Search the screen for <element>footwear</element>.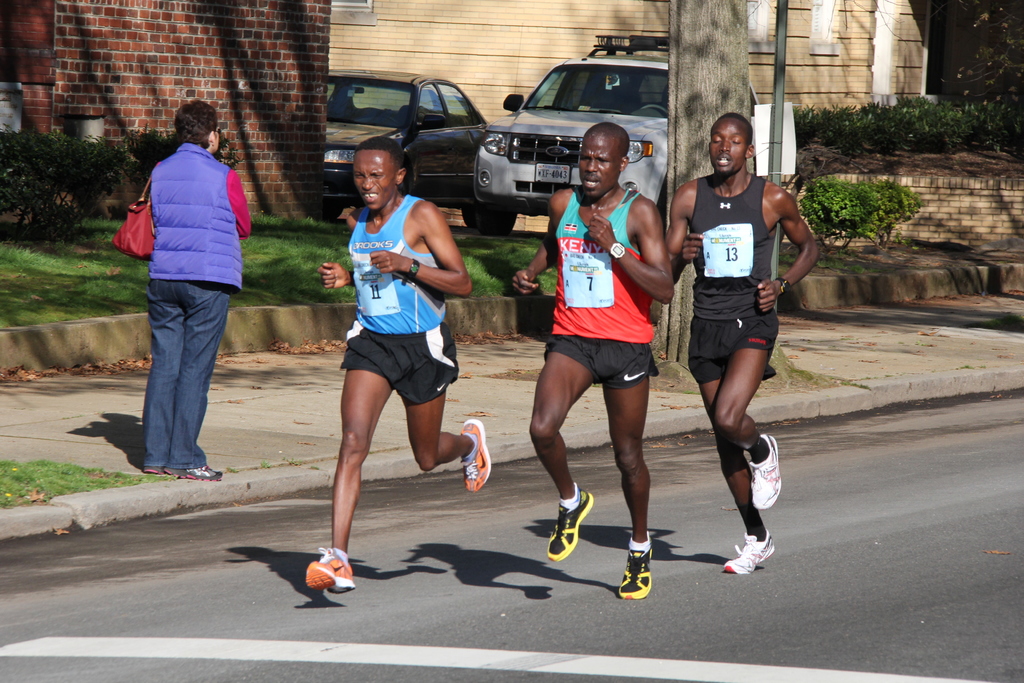
Found at [147, 467, 165, 472].
